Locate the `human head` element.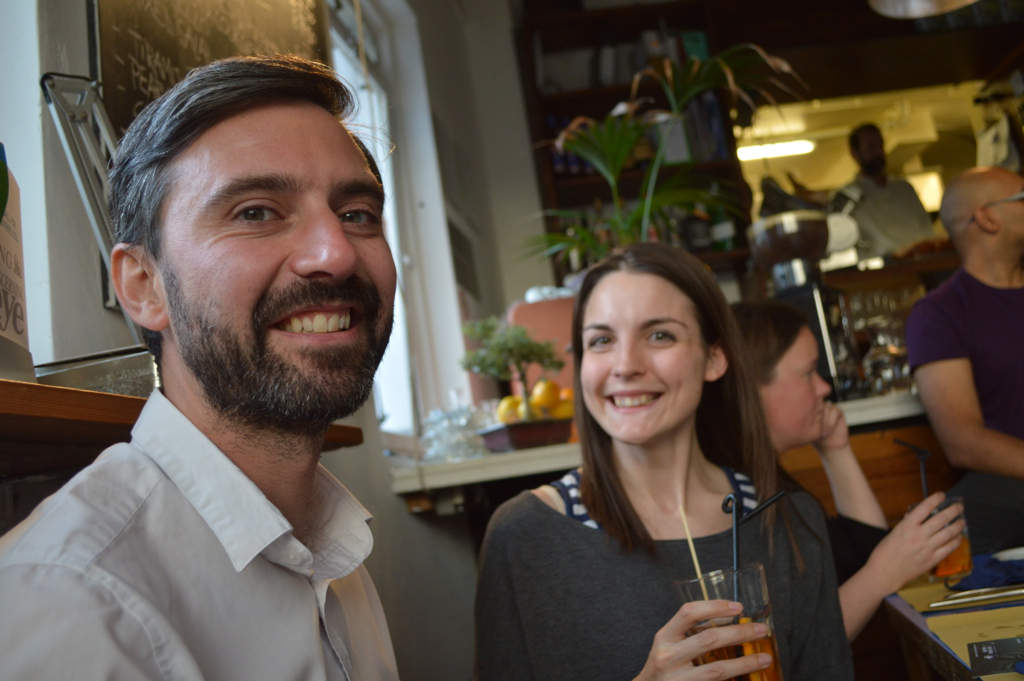
Element bbox: {"left": 727, "top": 302, "right": 829, "bottom": 448}.
